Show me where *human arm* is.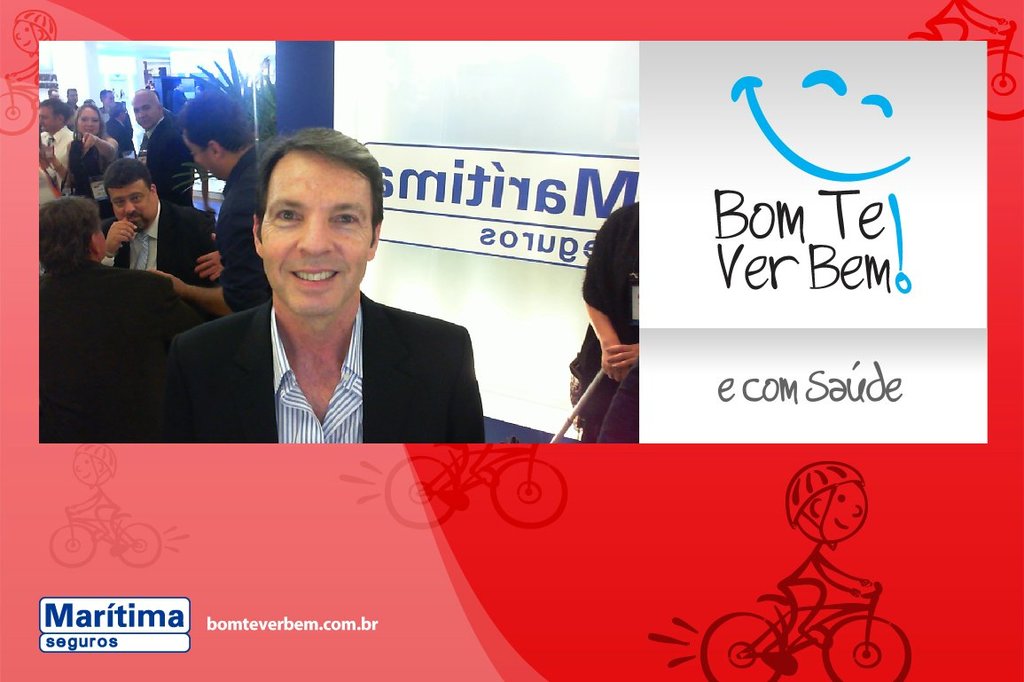
*human arm* is at [168,126,192,199].
